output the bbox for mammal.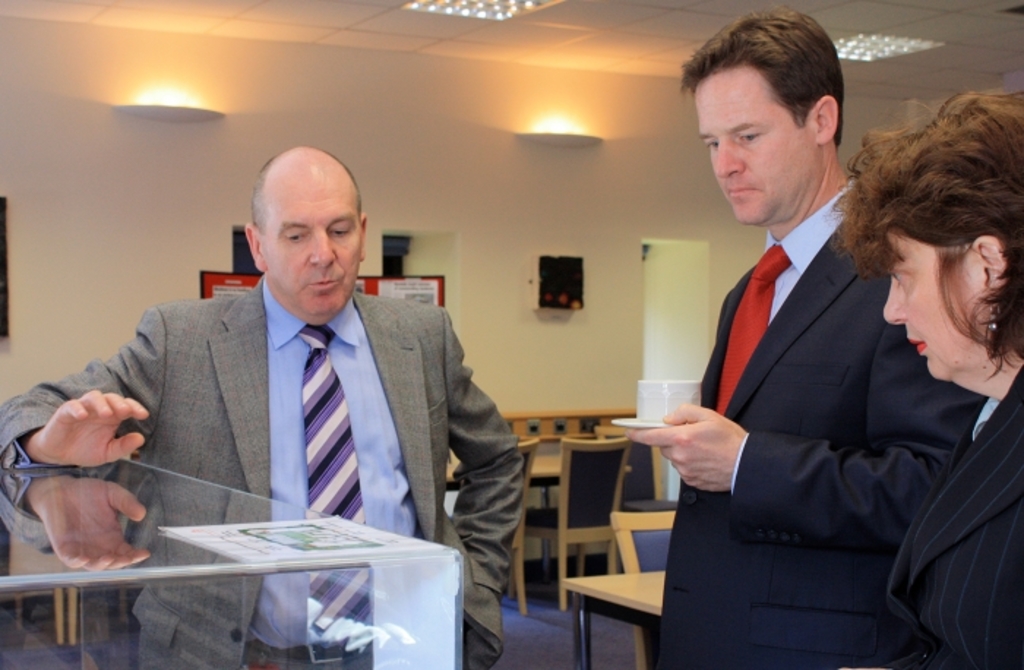
bbox(3, 148, 528, 669).
